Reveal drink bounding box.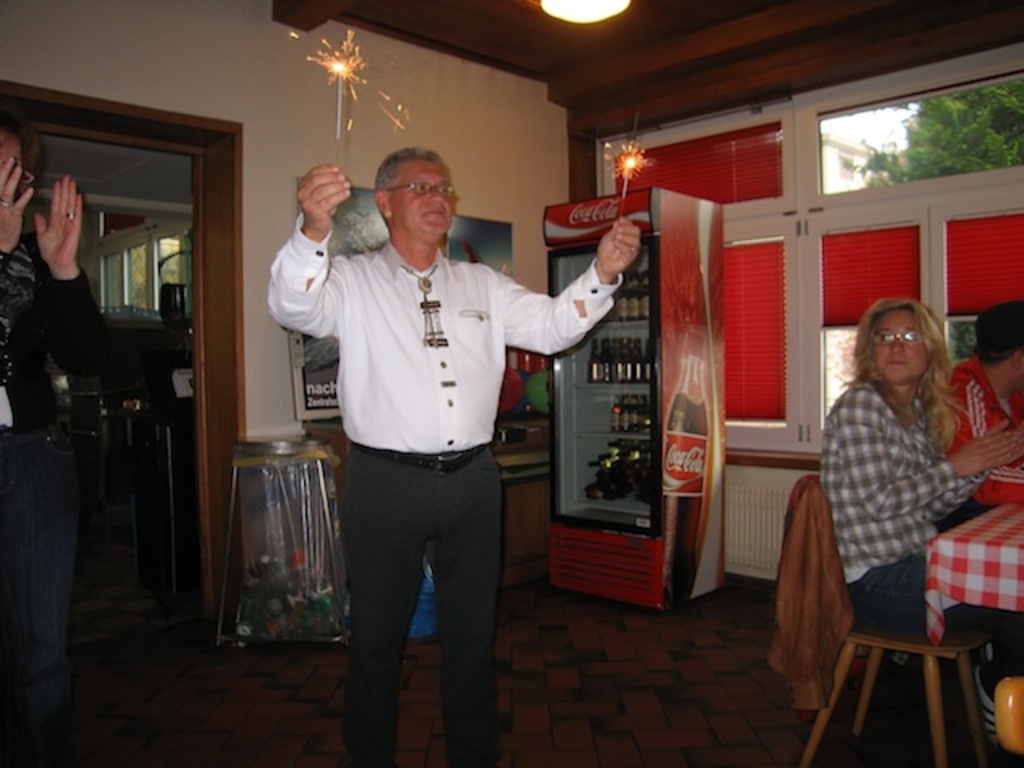
Revealed: (626, 270, 638, 320).
